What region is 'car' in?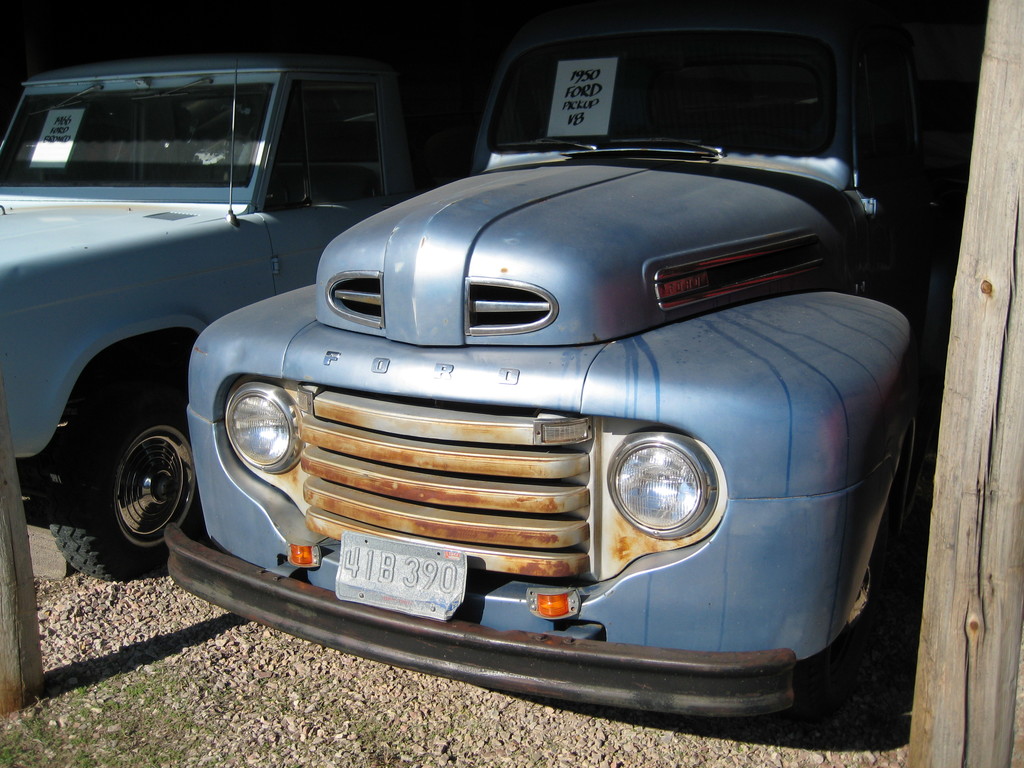
bbox=(159, 16, 993, 717).
